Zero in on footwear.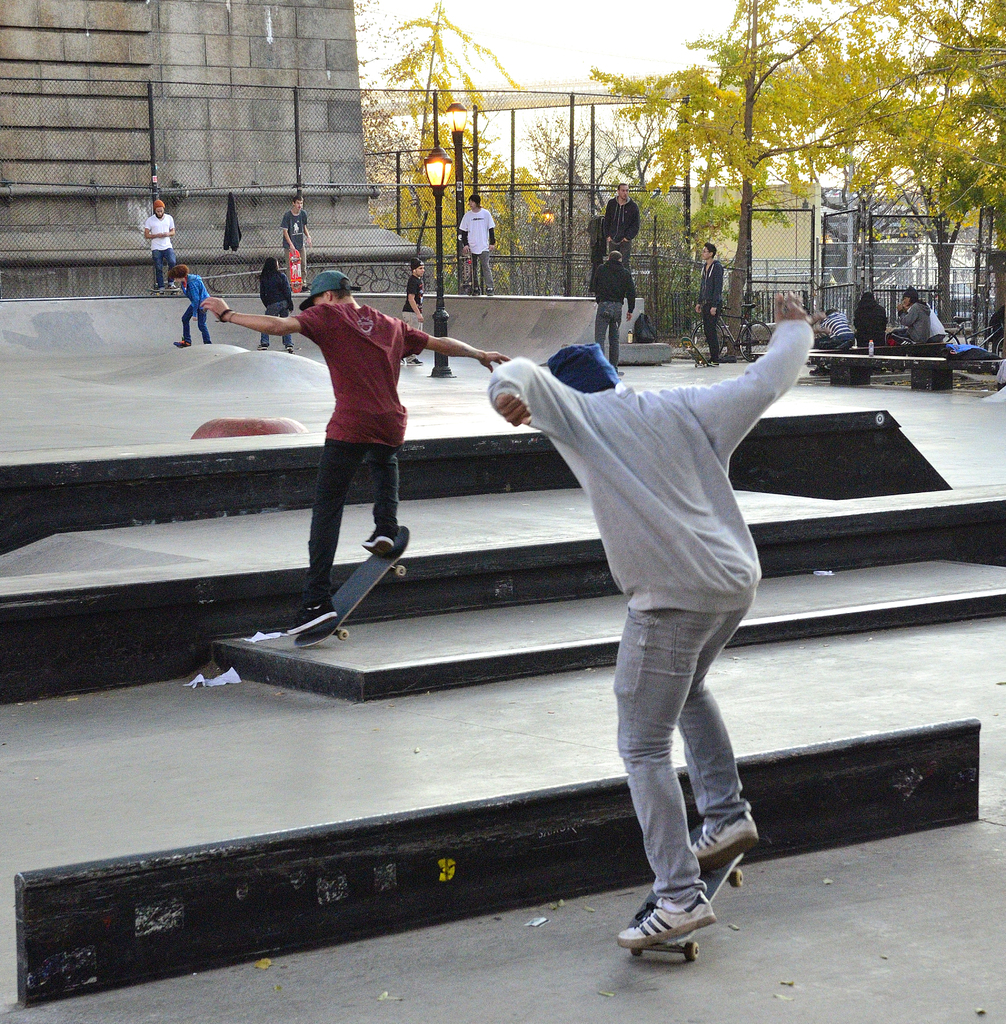
Zeroed in: select_region(170, 283, 178, 286).
